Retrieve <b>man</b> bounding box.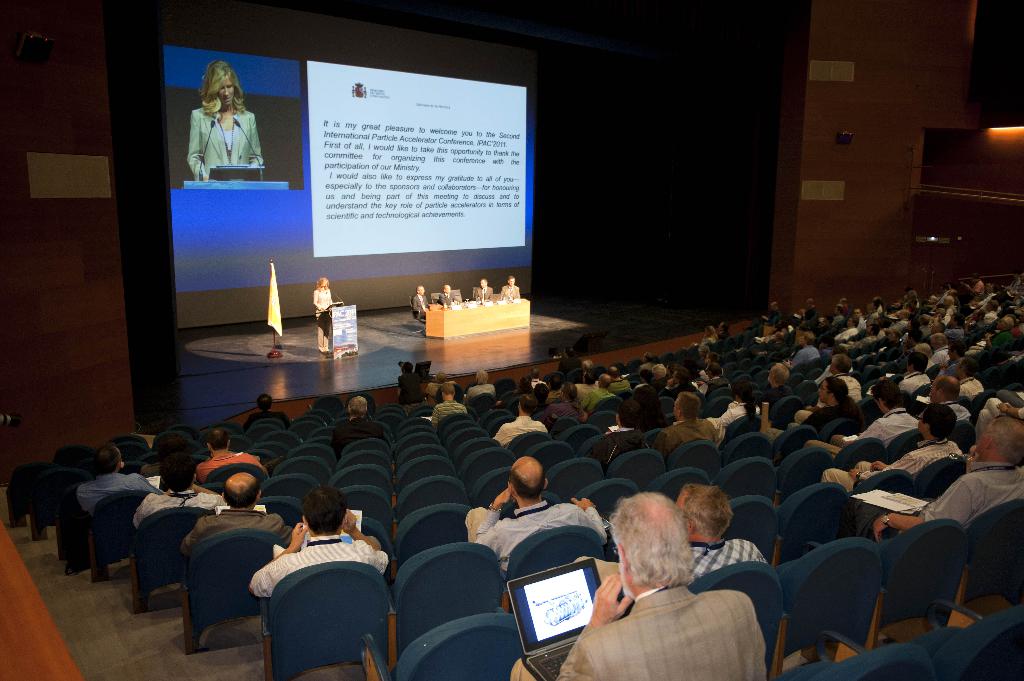
Bounding box: (left=246, top=393, right=294, bottom=431).
